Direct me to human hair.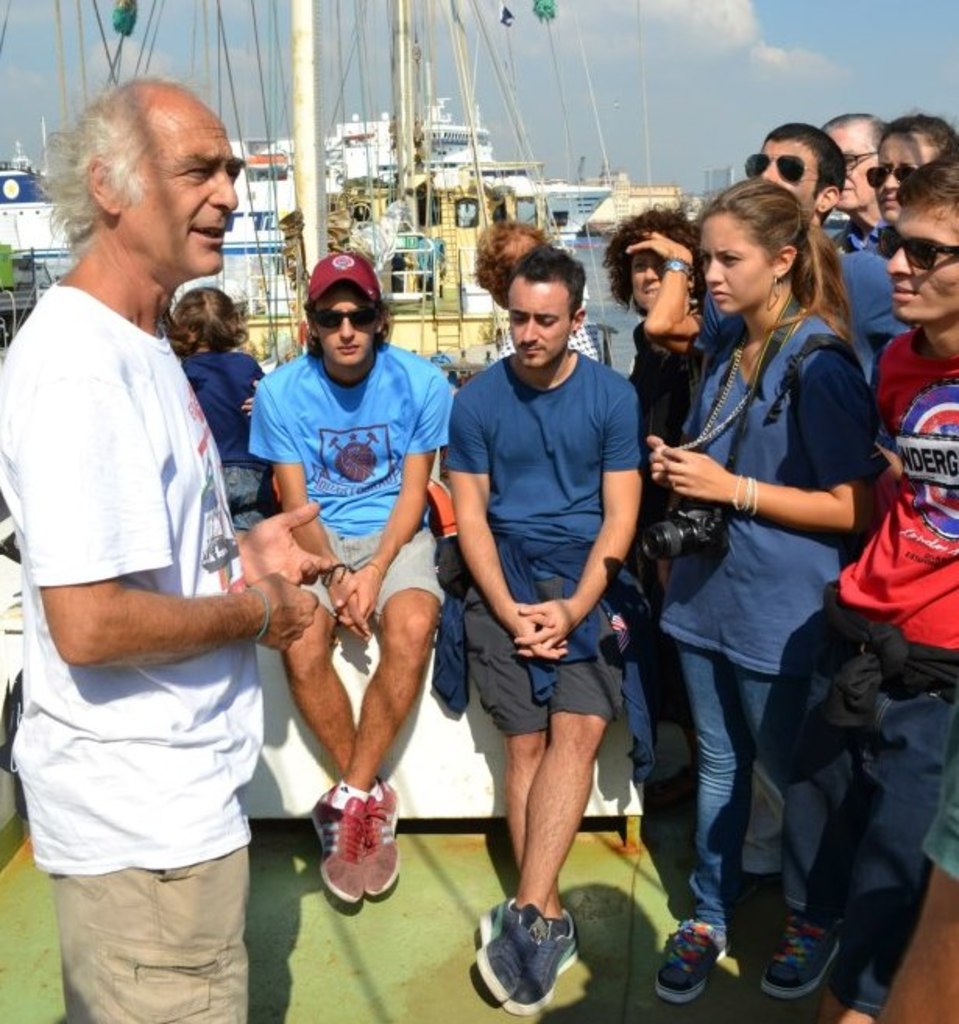
Direction: Rect(599, 200, 700, 310).
